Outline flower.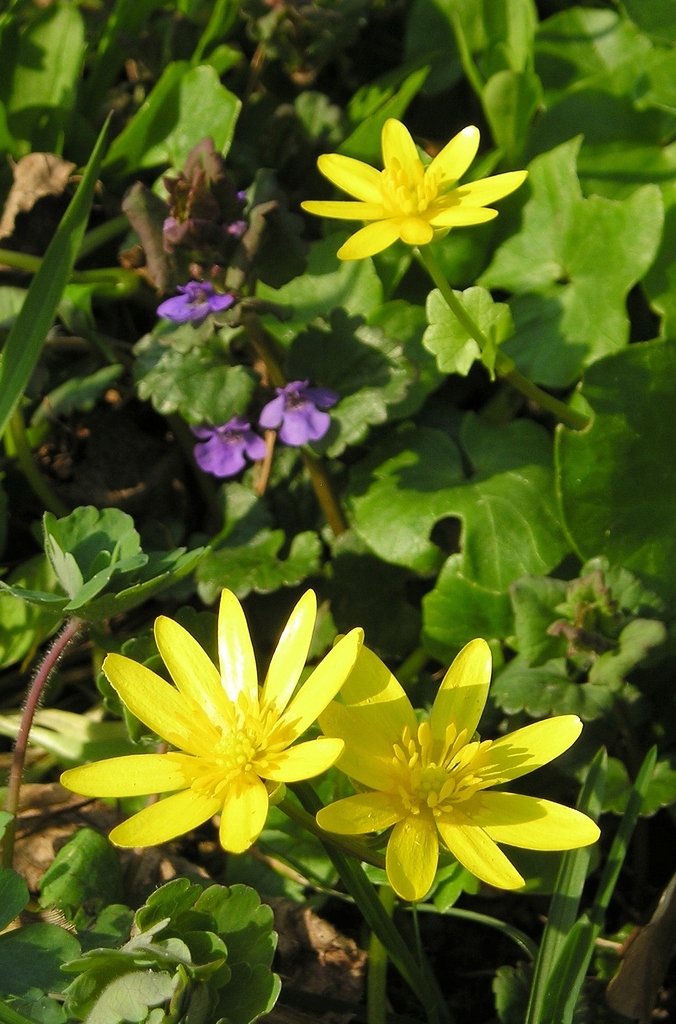
Outline: x1=313 y1=630 x2=603 y2=910.
